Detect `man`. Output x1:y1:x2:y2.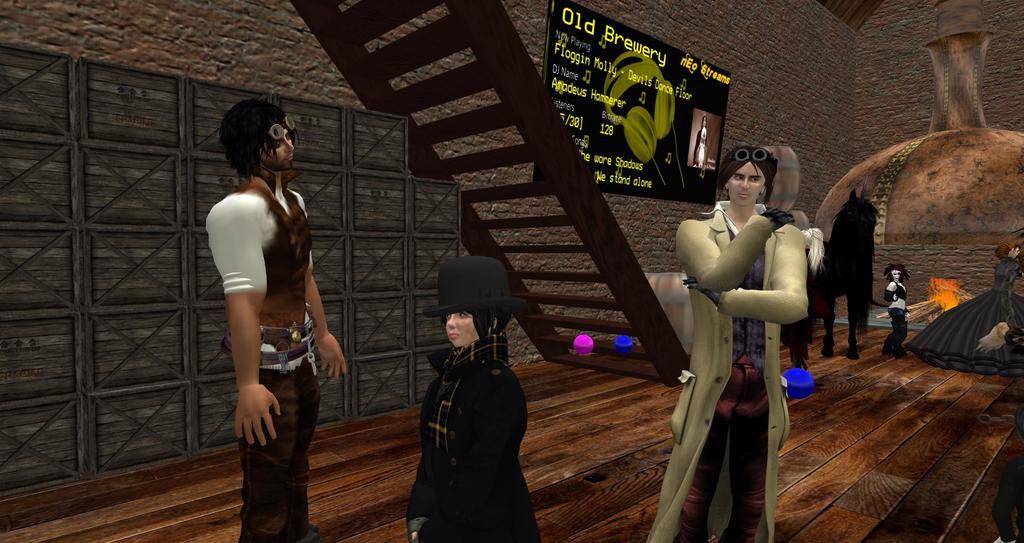
664:109:821:539.
